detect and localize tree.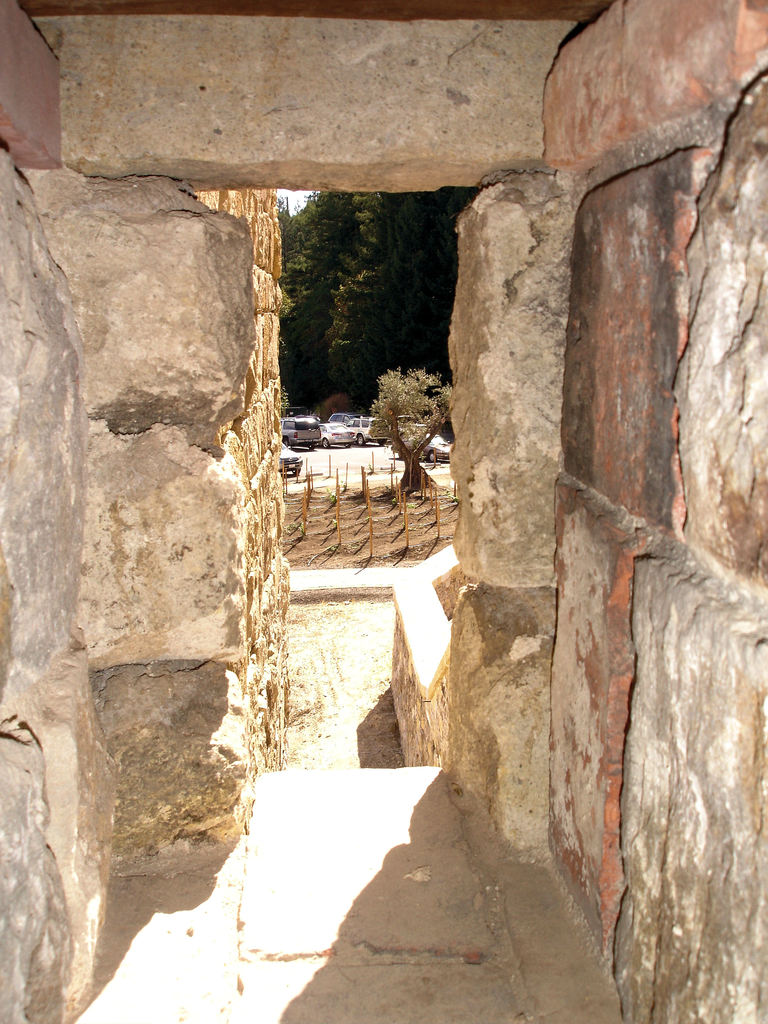
Localized at 268,177,408,415.
